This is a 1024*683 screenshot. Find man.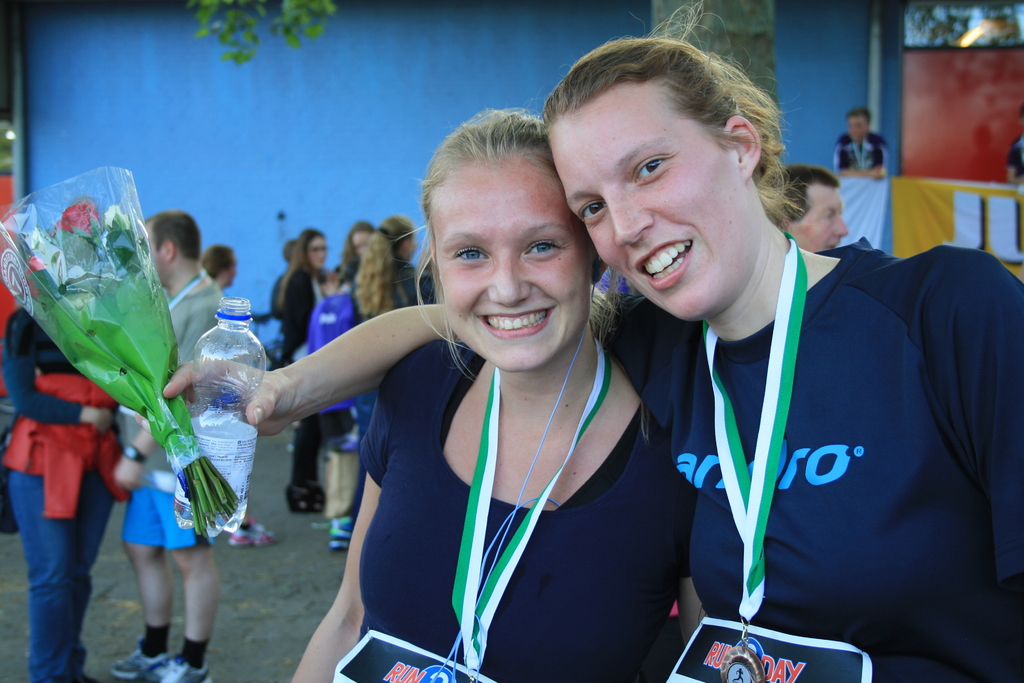
Bounding box: (left=833, top=104, right=891, bottom=183).
